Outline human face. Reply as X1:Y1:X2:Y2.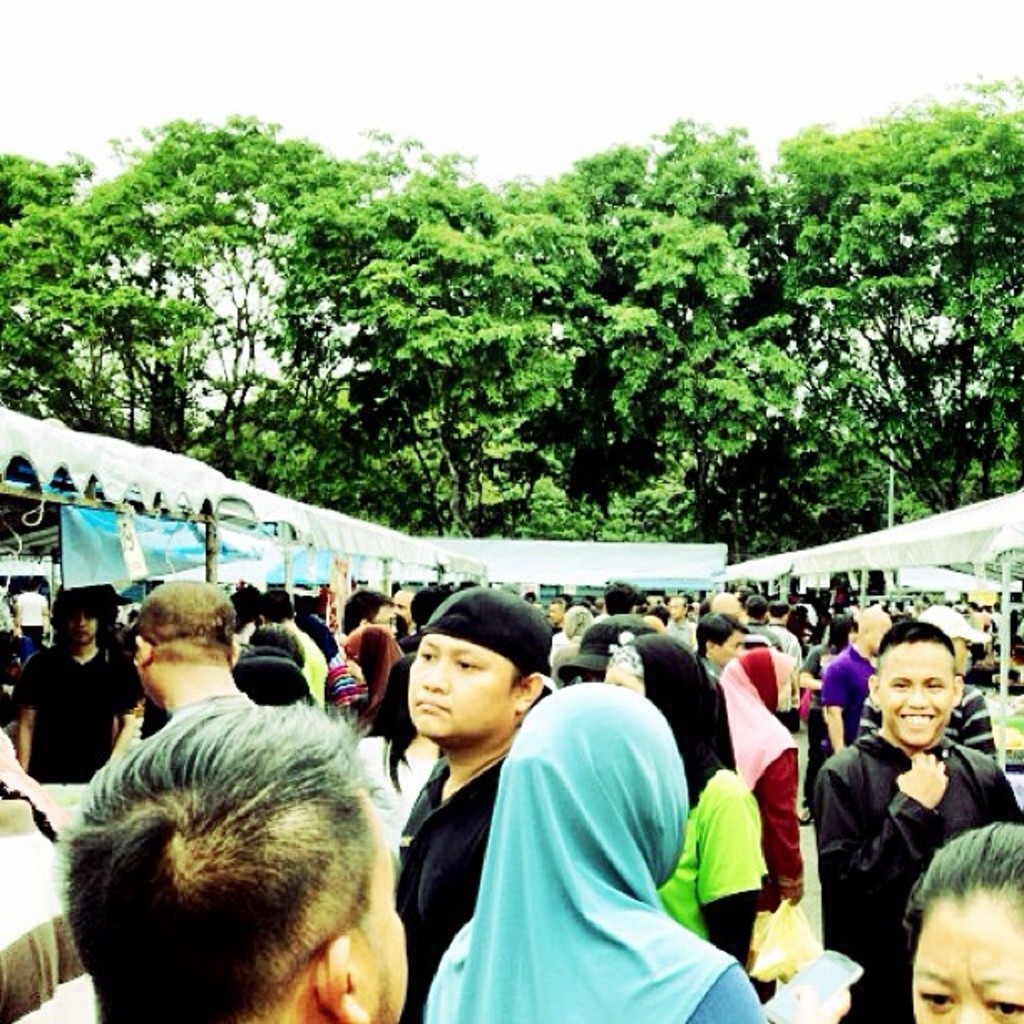
69:614:99:644.
